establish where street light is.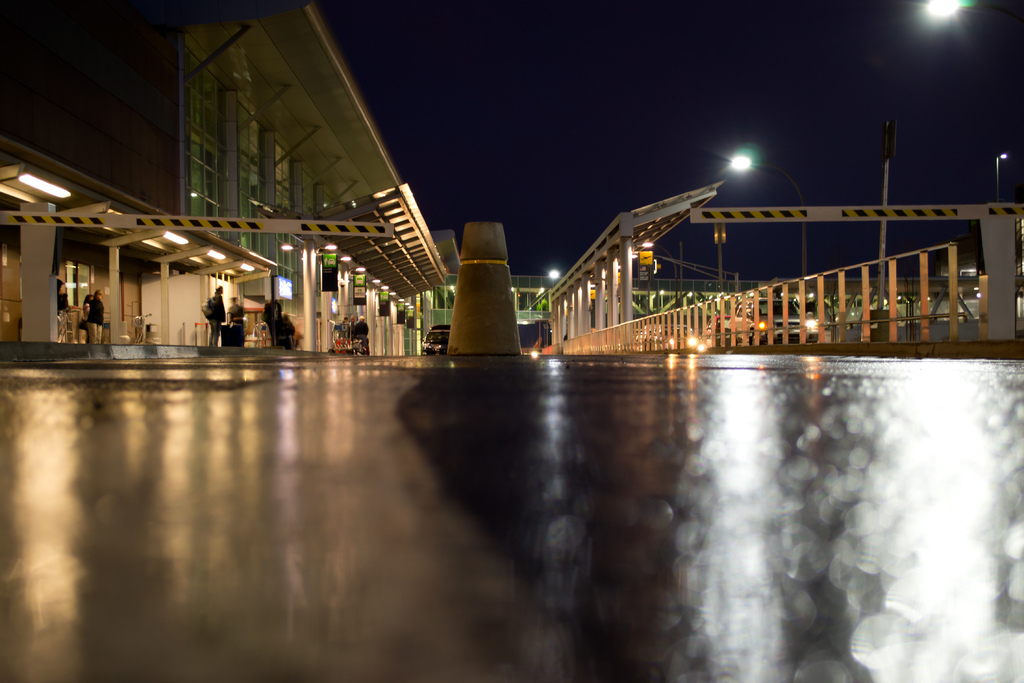
Established at pyautogui.locateOnScreen(551, 270, 559, 288).
